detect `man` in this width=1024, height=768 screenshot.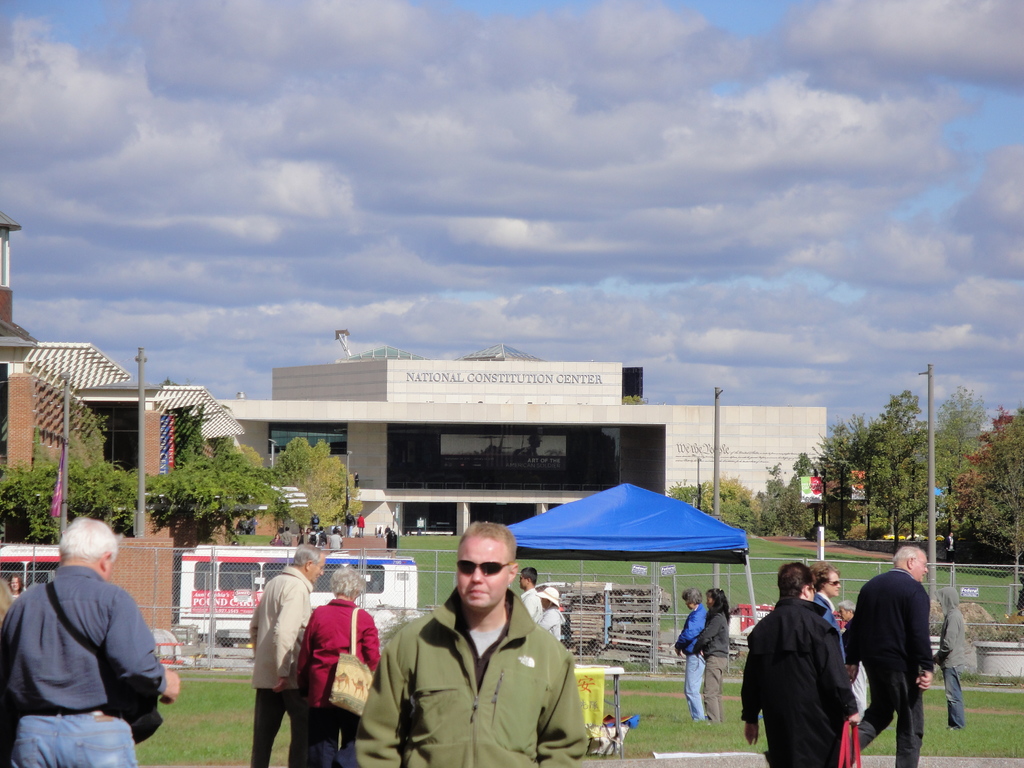
Detection: [0, 520, 180, 767].
